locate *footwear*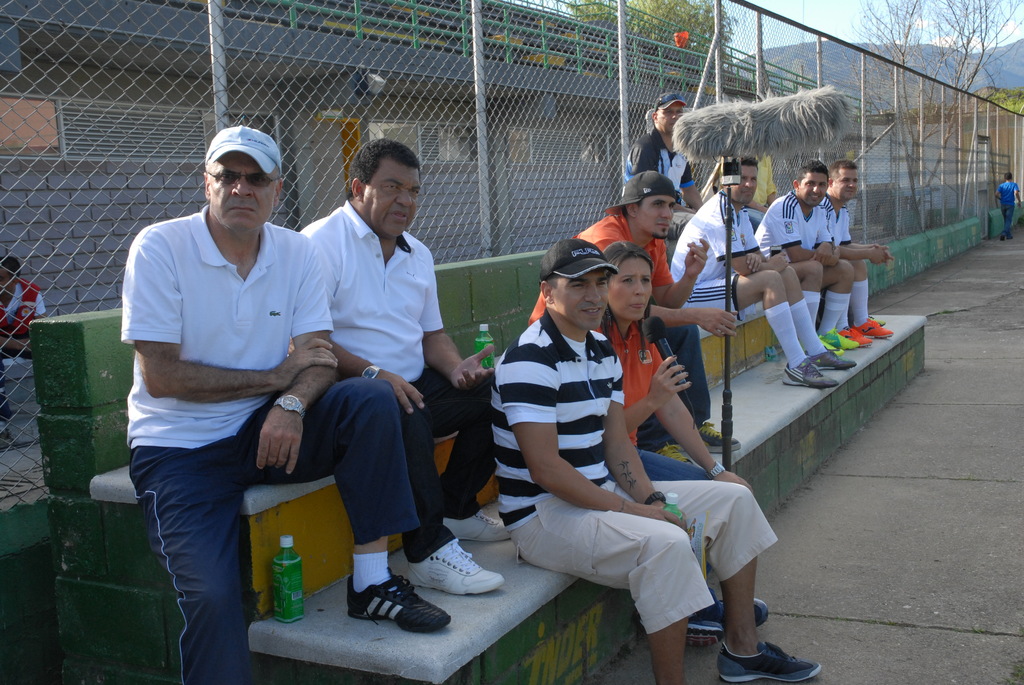
bbox=(842, 320, 875, 348)
